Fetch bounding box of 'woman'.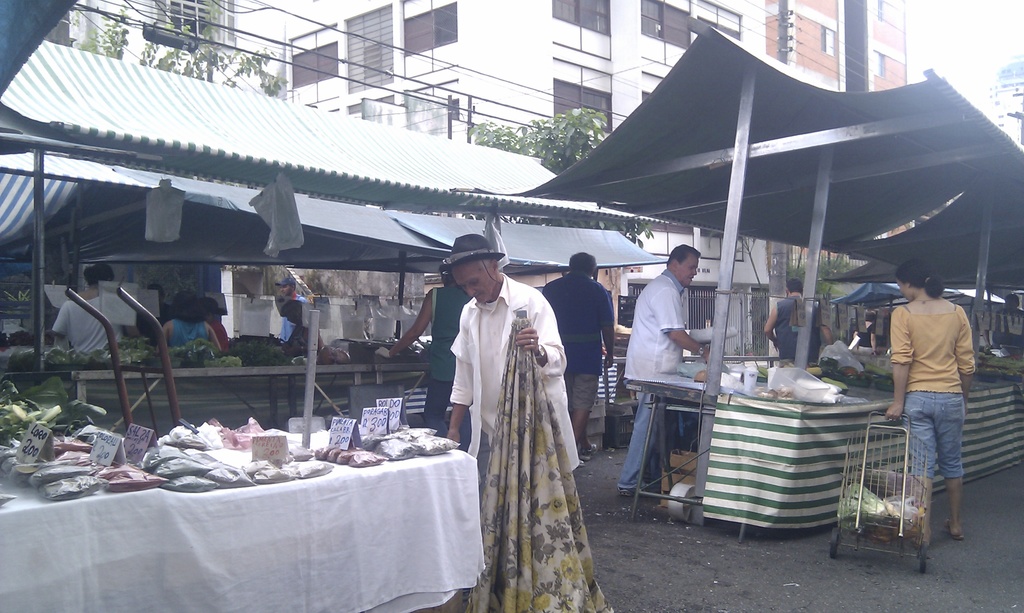
Bbox: (50, 264, 139, 354).
